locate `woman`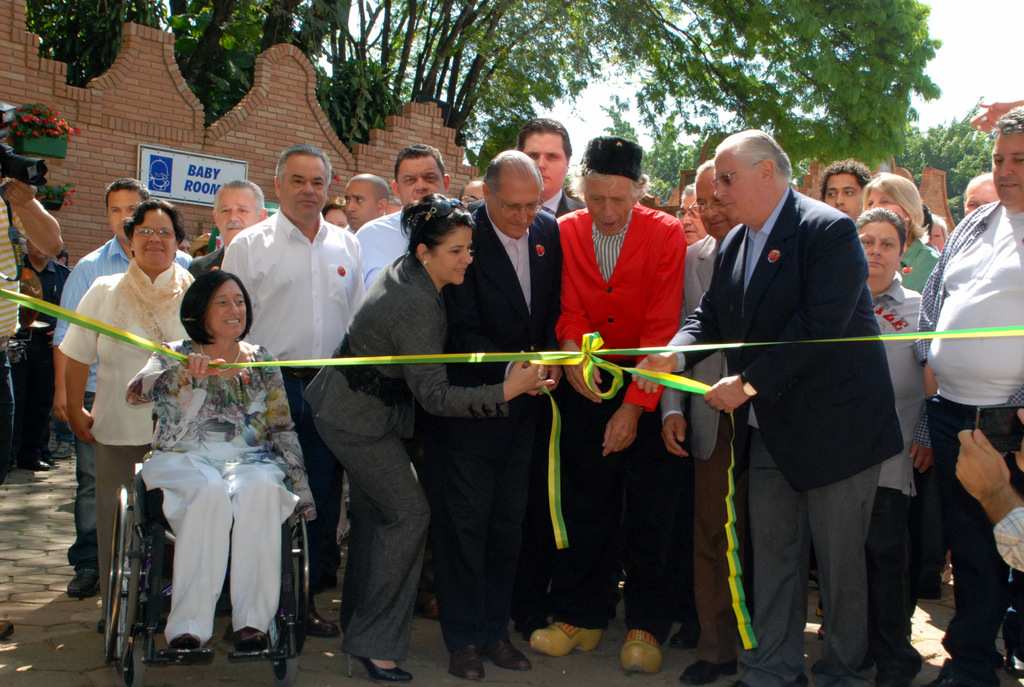
852, 206, 937, 686
